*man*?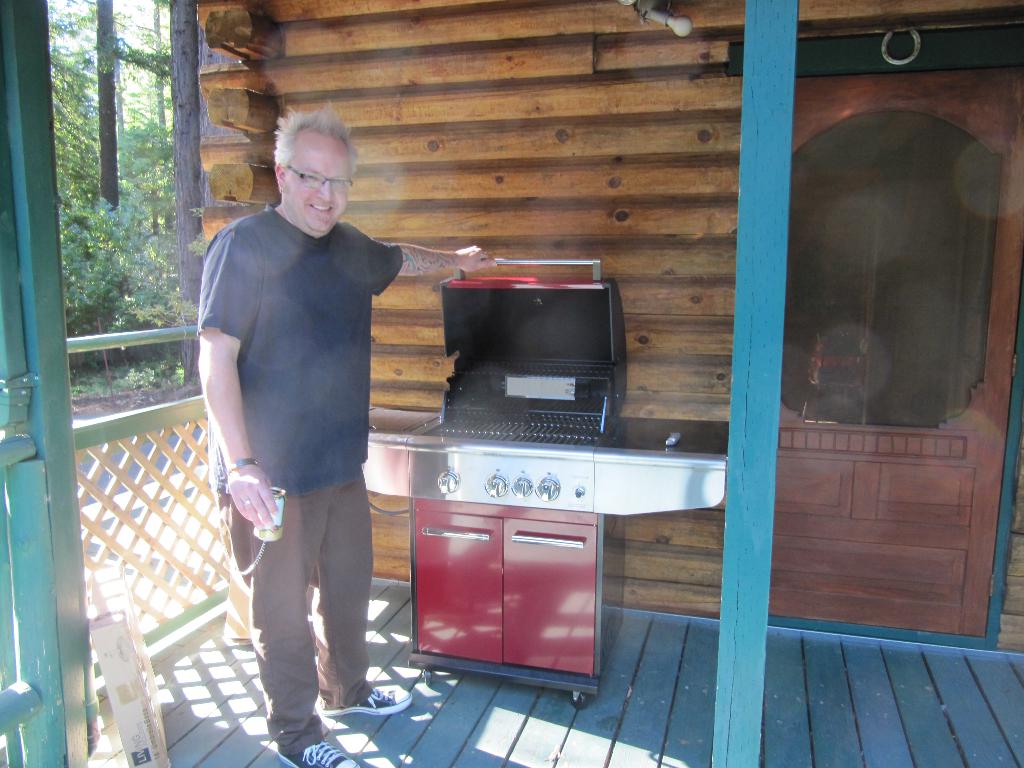
(193,95,406,751)
